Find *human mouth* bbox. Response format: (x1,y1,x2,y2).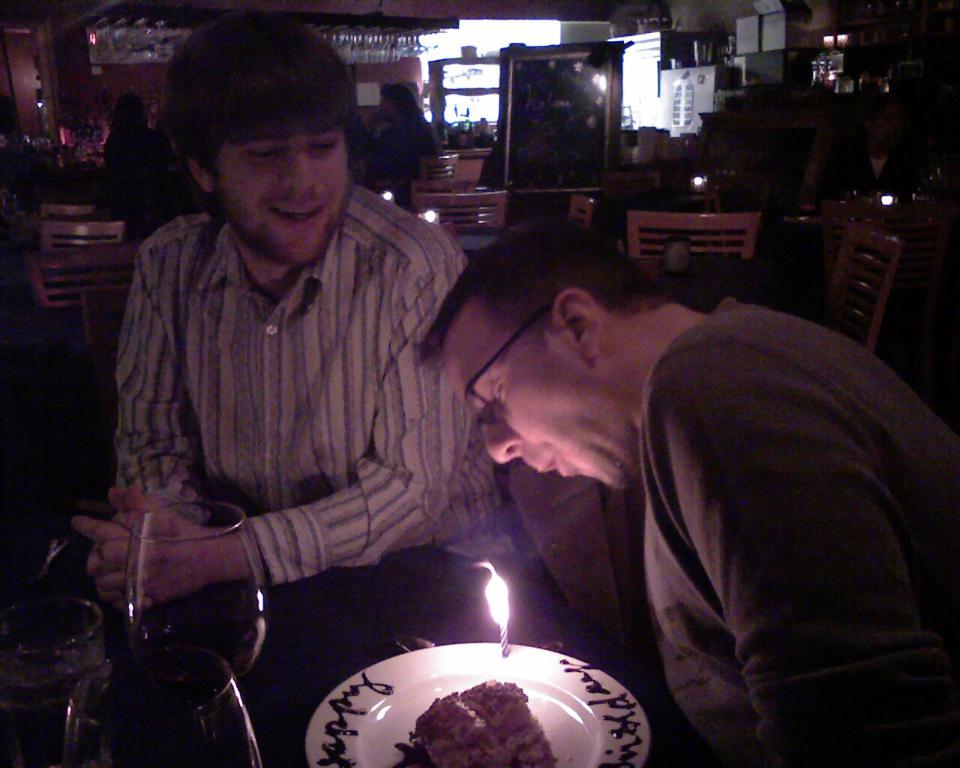
(268,201,323,230).
